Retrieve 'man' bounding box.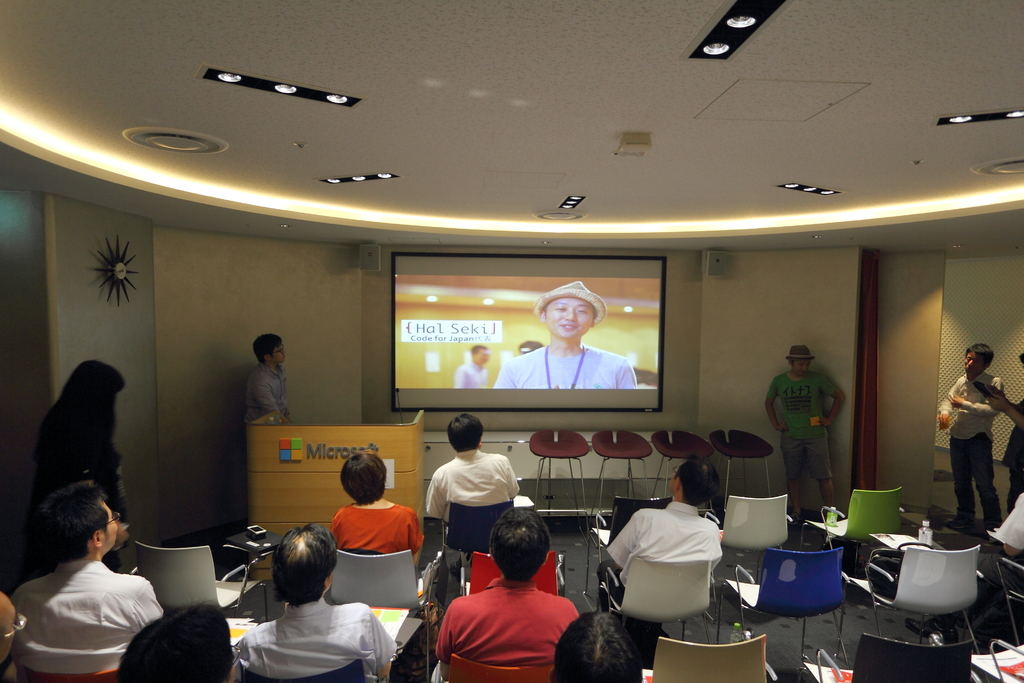
Bounding box: BBox(12, 477, 163, 675).
